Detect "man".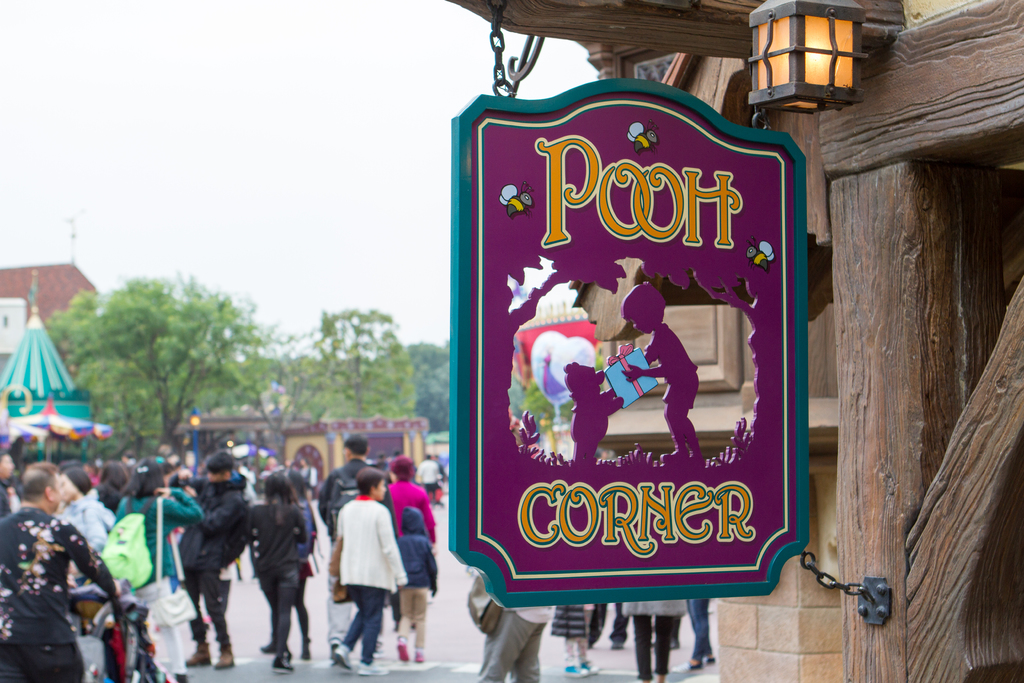
Detected at bbox=(316, 436, 388, 661).
